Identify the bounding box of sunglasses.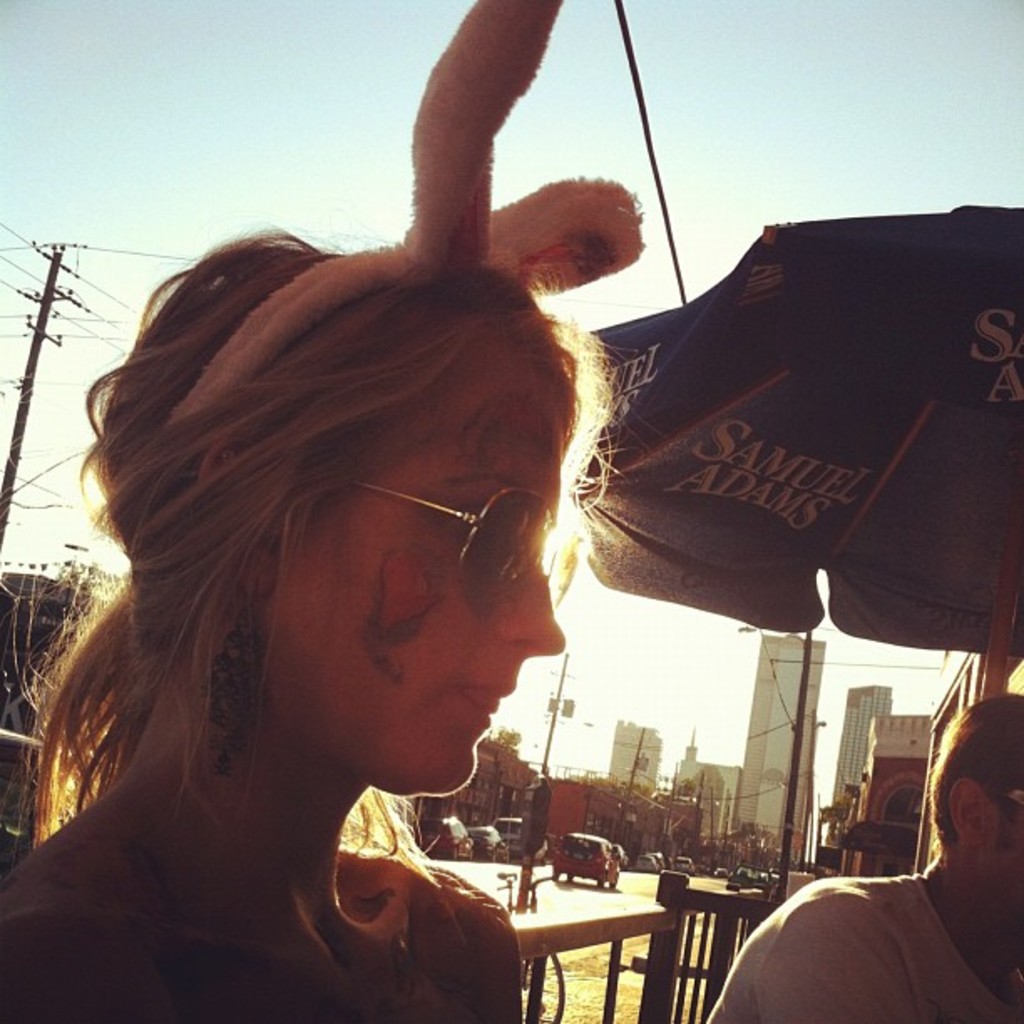
[left=343, top=485, right=566, bottom=607].
